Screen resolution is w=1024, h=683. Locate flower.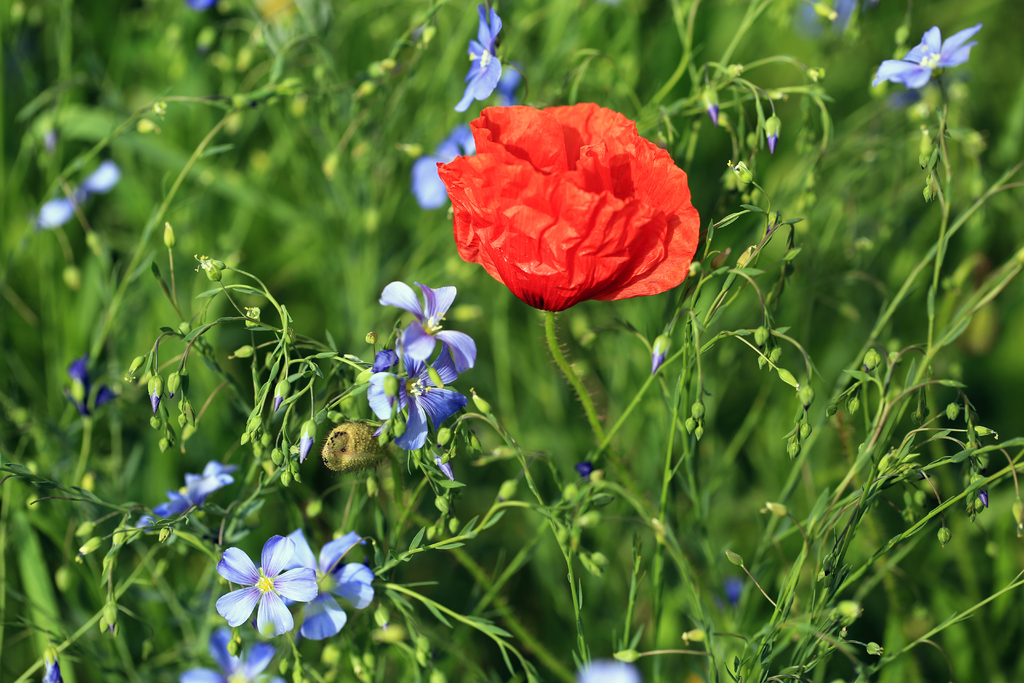
(431, 104, 708, 320).
